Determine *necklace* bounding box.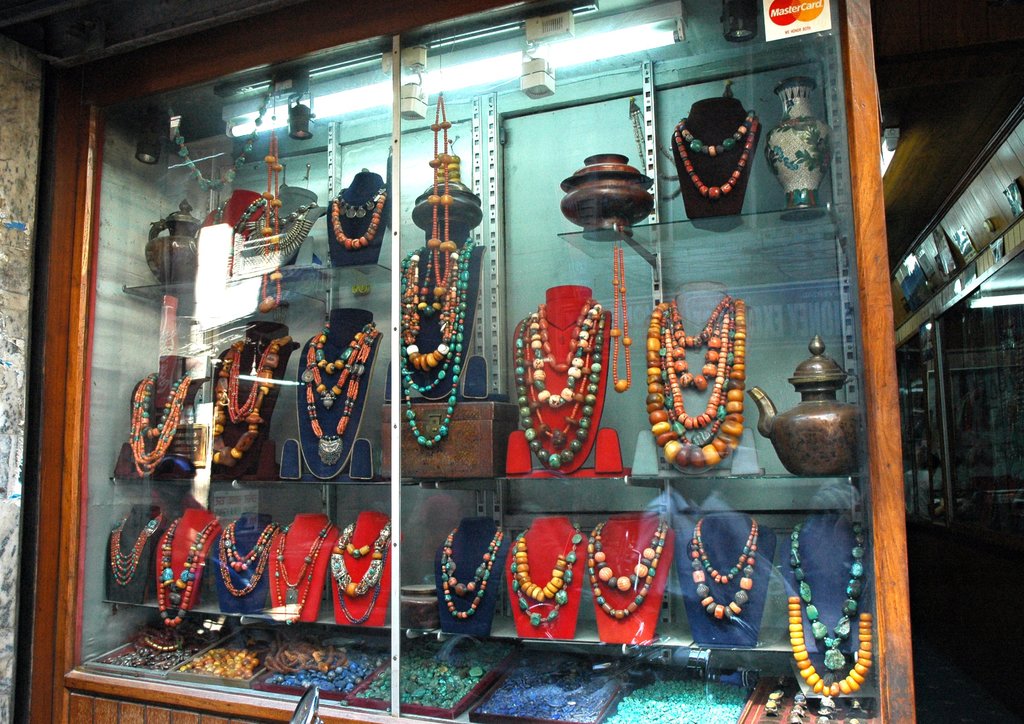
Determined: x1=300 y1=329 x2=378 y2=463.
